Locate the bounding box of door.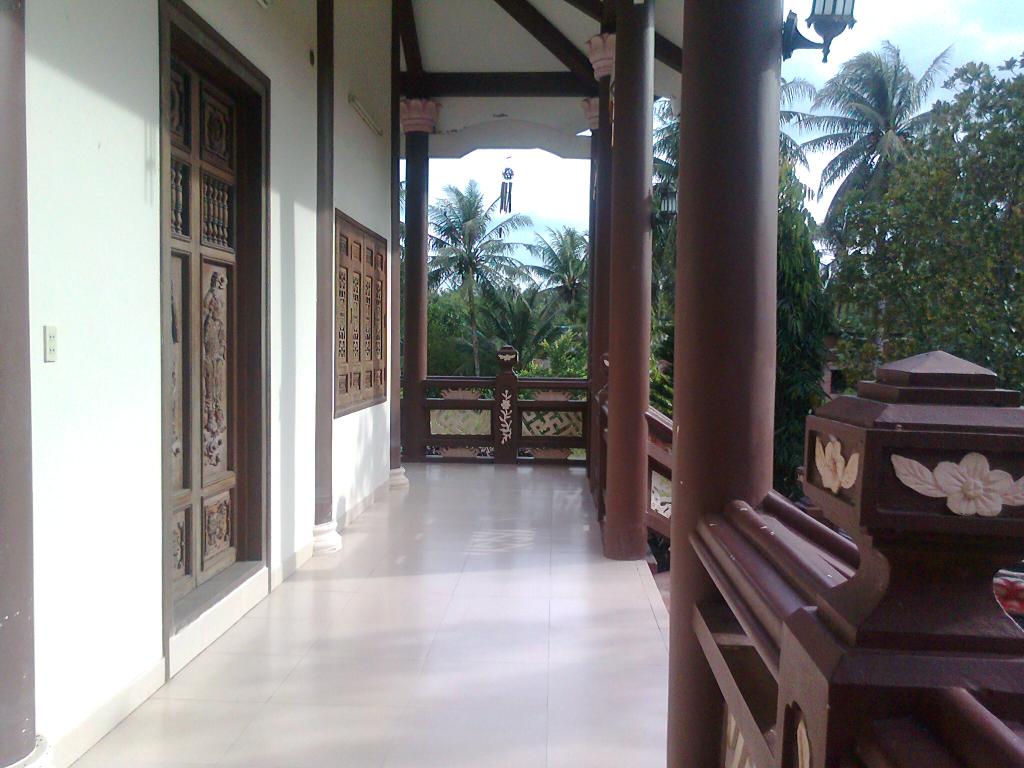
Bounding box: select_region(161, 51, 252, 616).
